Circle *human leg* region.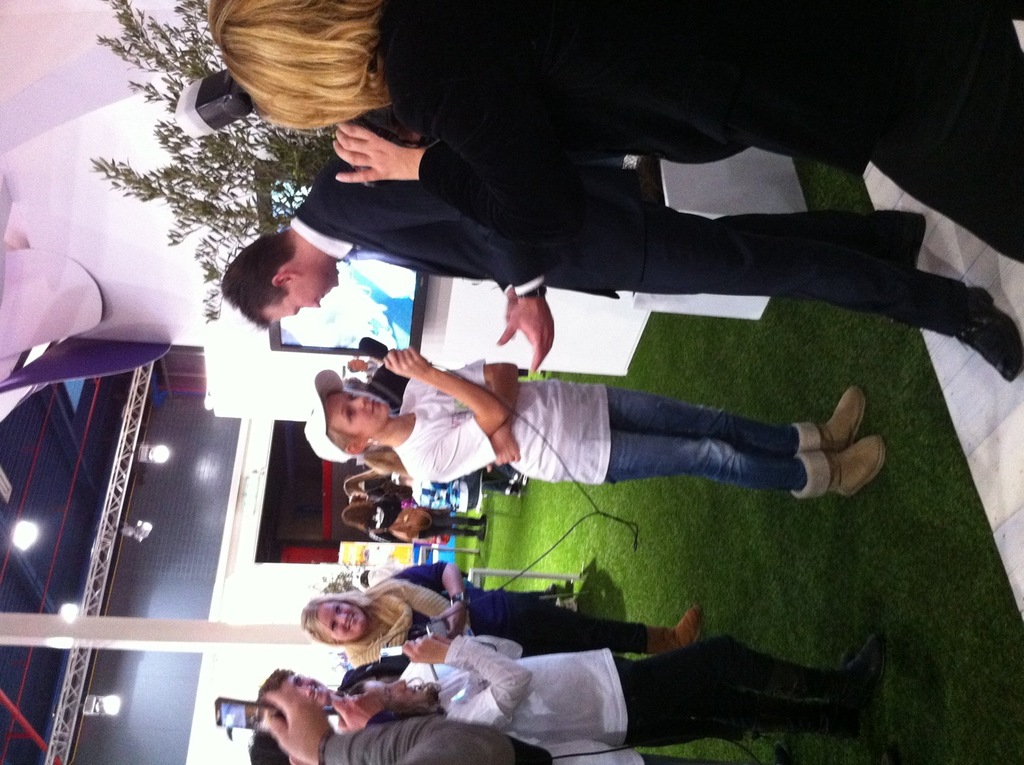
Region: x1=577 y1=420 x2=887 y2=489.
